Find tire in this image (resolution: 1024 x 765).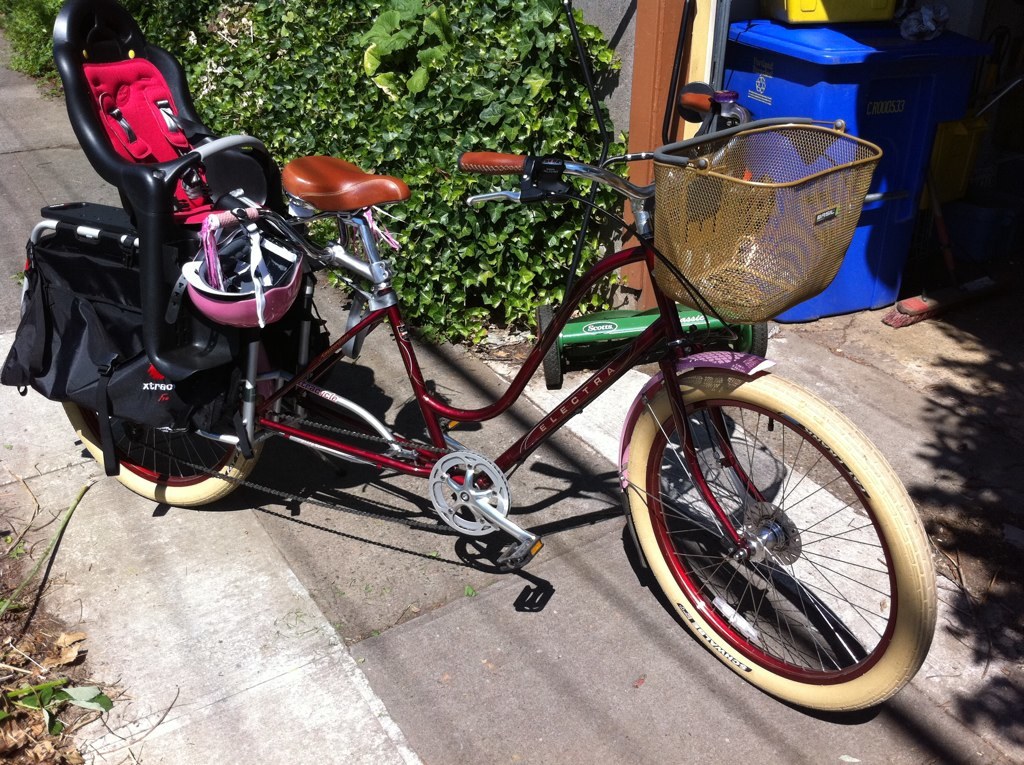
<box>628,369,935,704</box>.
